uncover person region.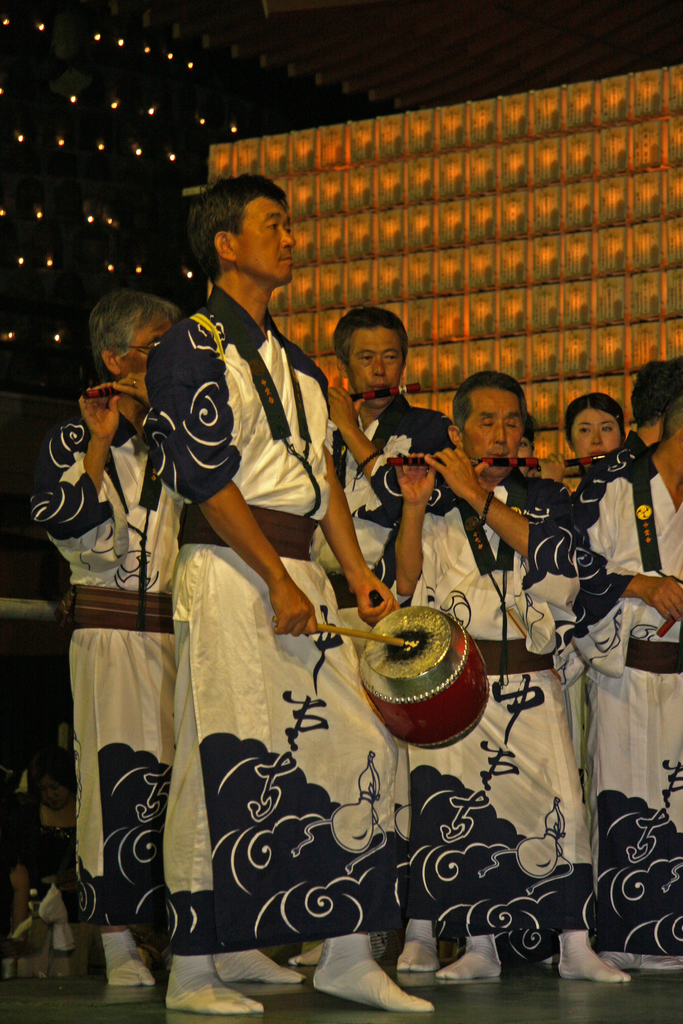
Uncovered: [x1=577, y1=362, x2=682, y2=515].
